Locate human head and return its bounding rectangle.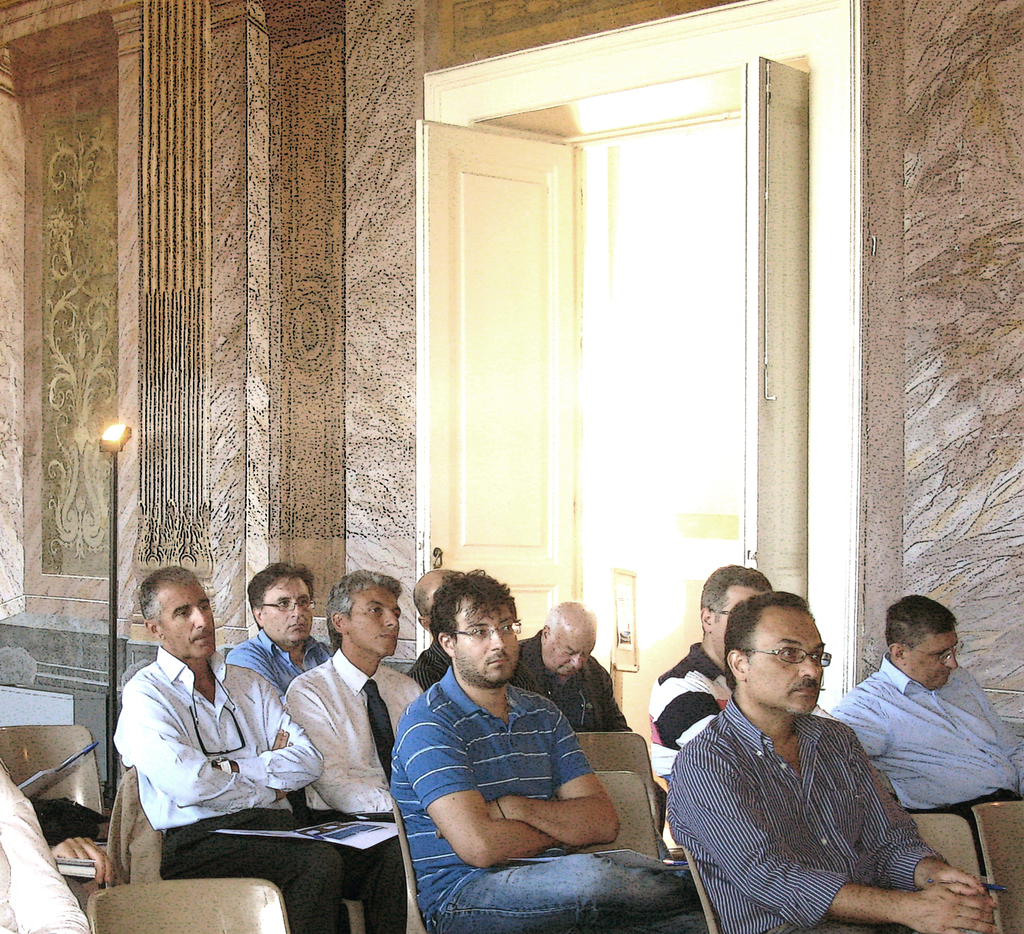
Rect(537, 600, 596, 678).
